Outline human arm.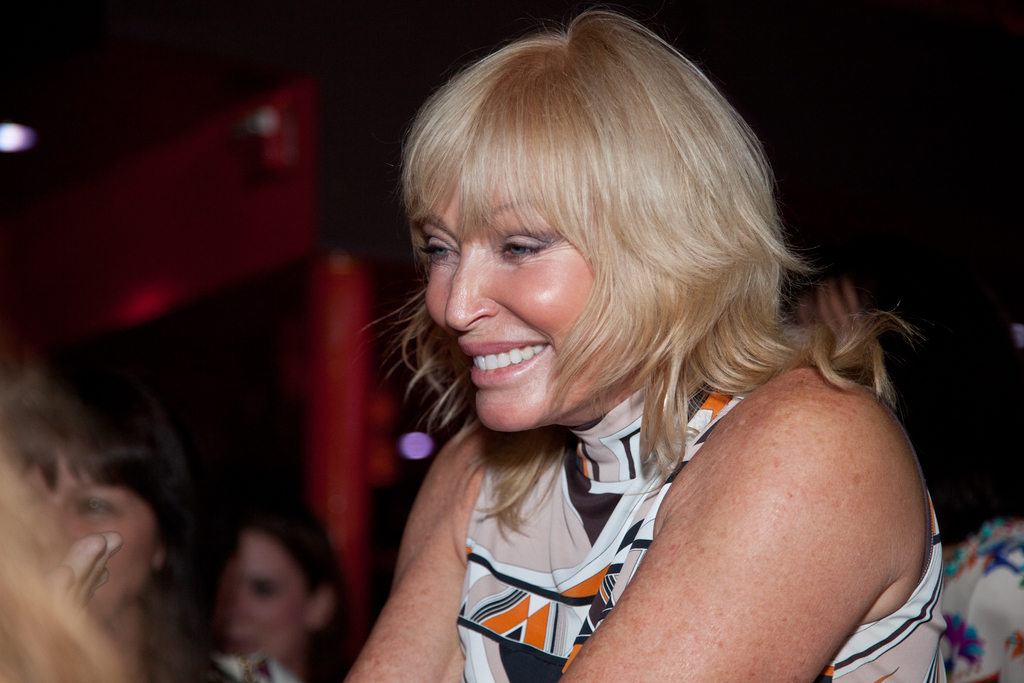
Outline: 349/420/475/682.
